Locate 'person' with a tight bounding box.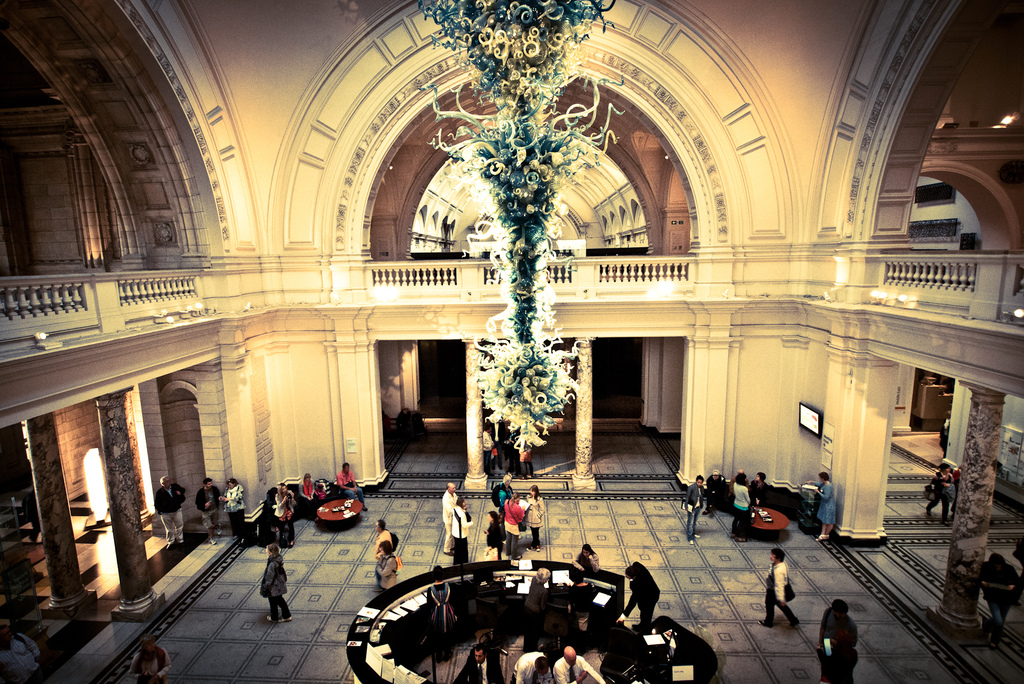
(x1=683, y1=475, x2=703, y2=544).
